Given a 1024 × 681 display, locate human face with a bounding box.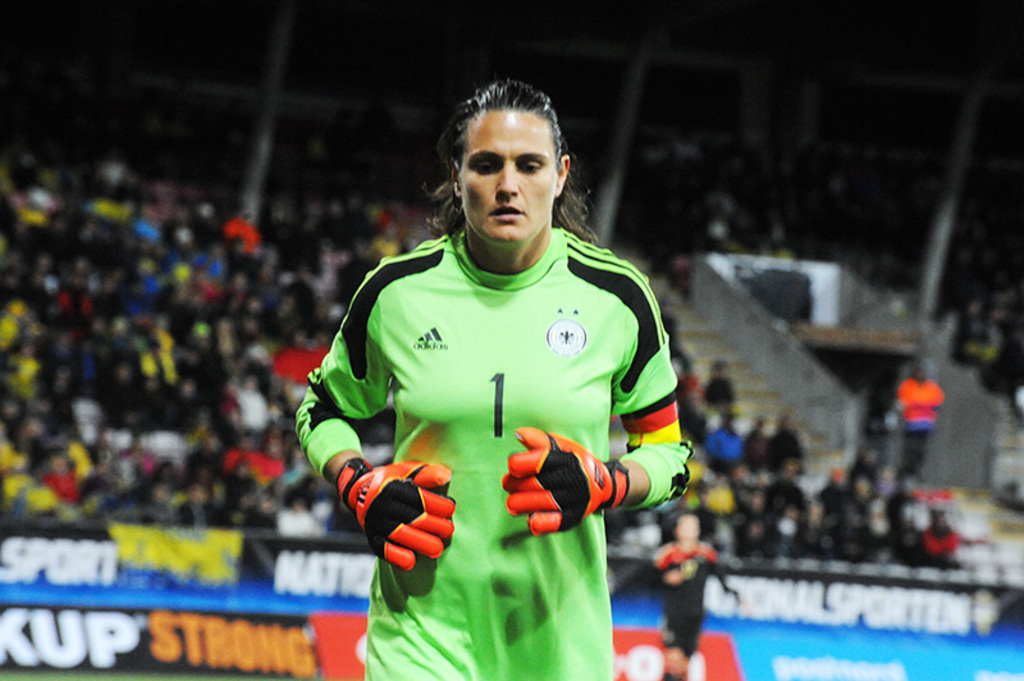
Located: {"x1": 460, "y1": 106, "x2": 558, "y2": 250}.
